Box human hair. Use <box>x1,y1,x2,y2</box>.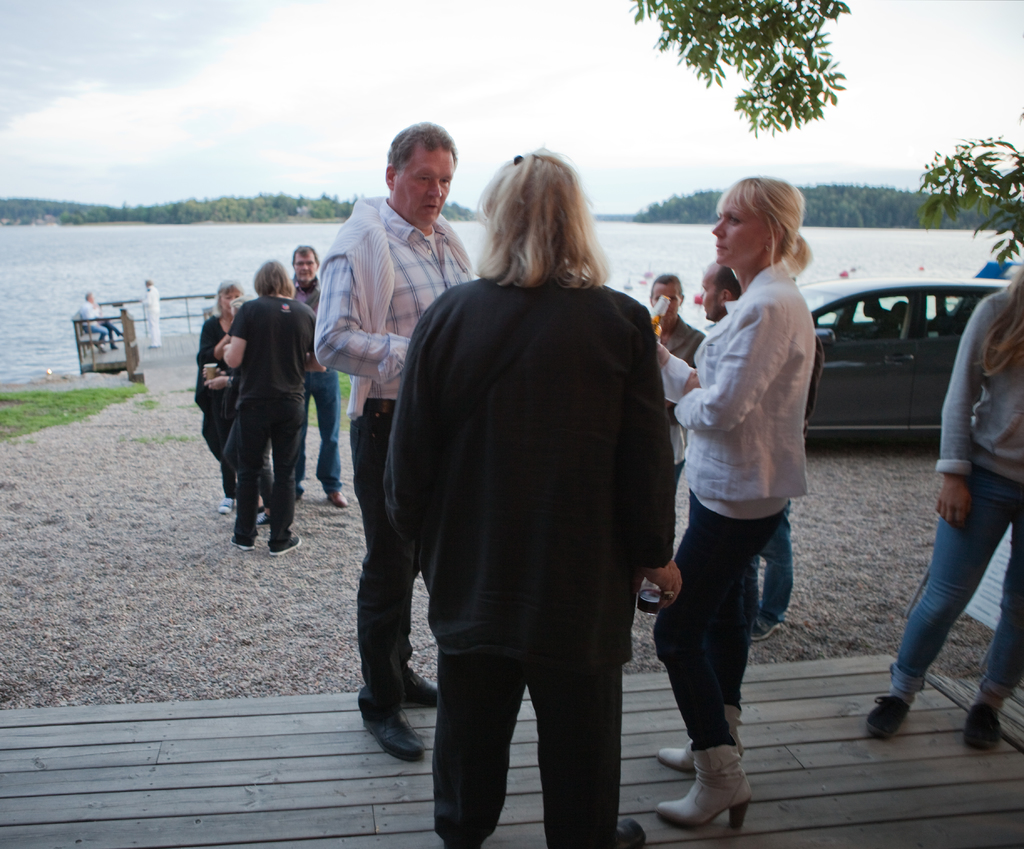
<box>387,123,459,178</box>.
